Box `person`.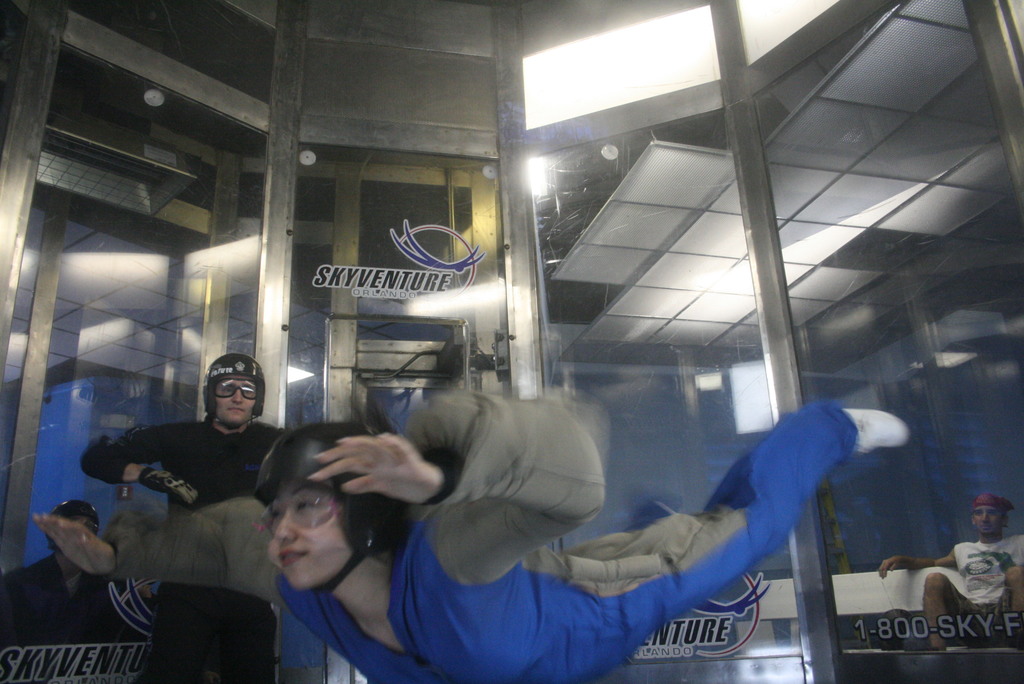
rect(43, 391, 908, 683).
